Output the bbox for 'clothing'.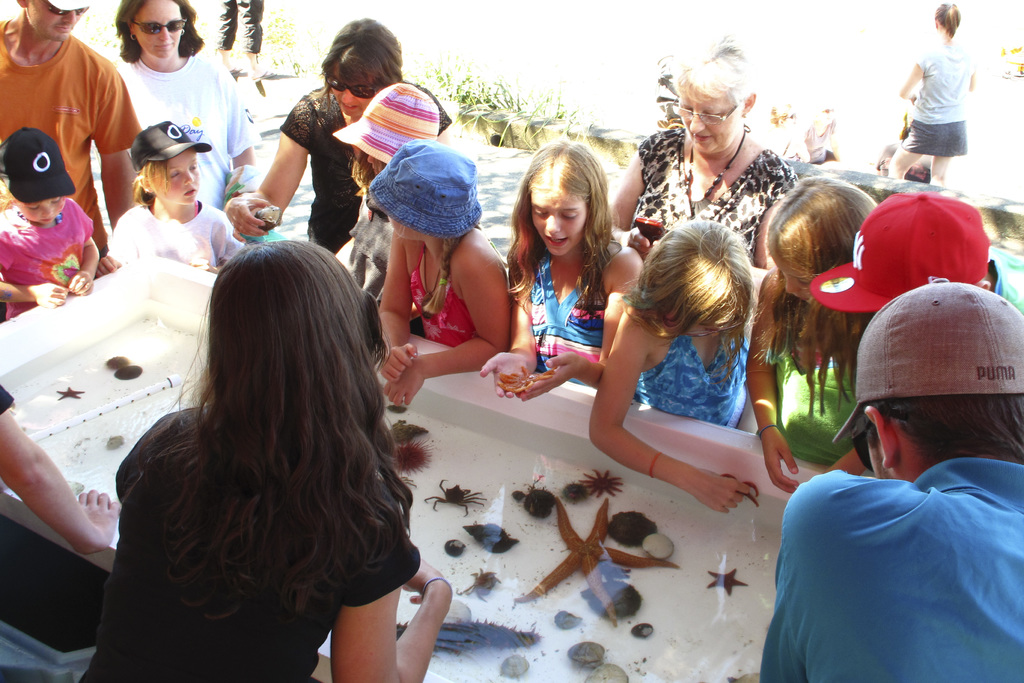
select_region(898, 50, 980, 160).
